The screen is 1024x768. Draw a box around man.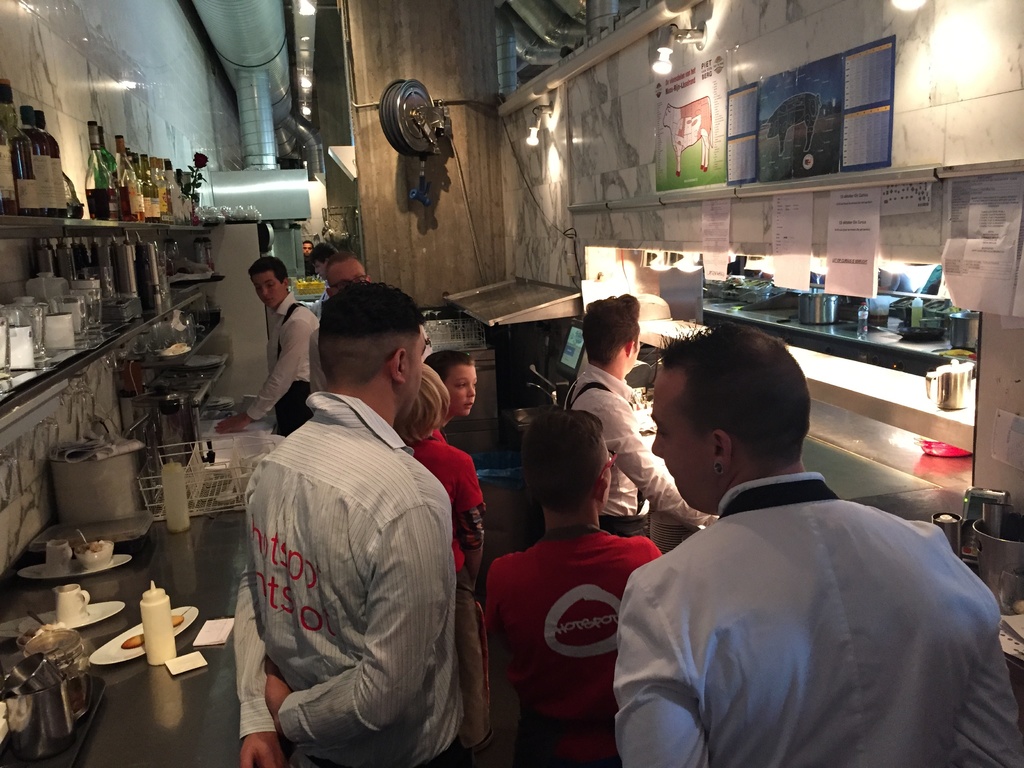
x1=229 y1=274 x2=458 y2=767.
